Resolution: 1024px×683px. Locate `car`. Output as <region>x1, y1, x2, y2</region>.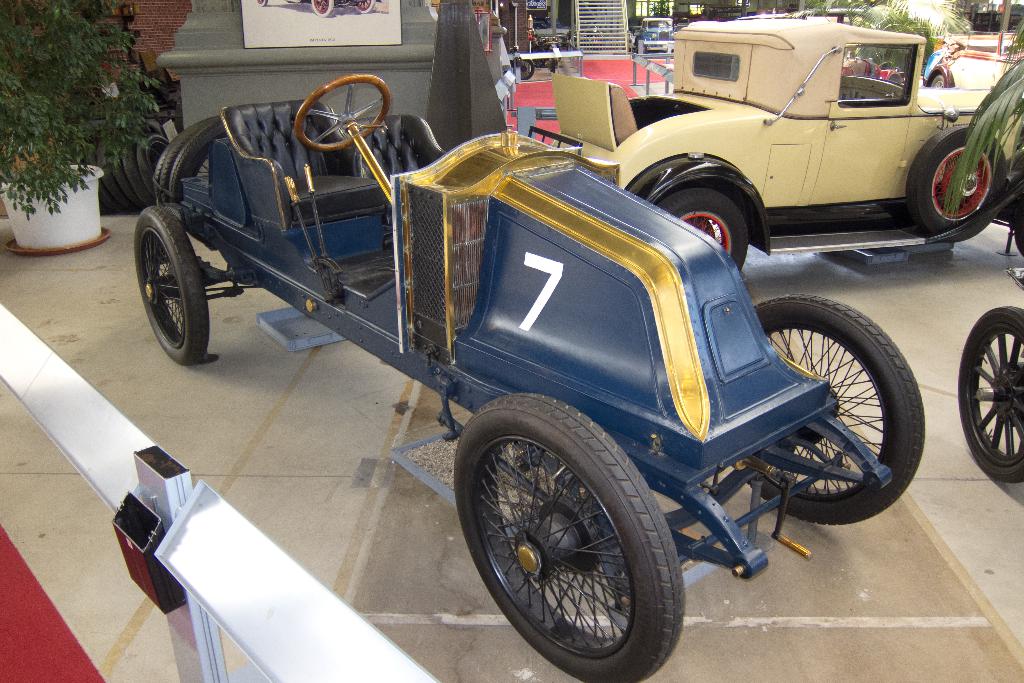
<region>135, 73, 924, 682</region>.
